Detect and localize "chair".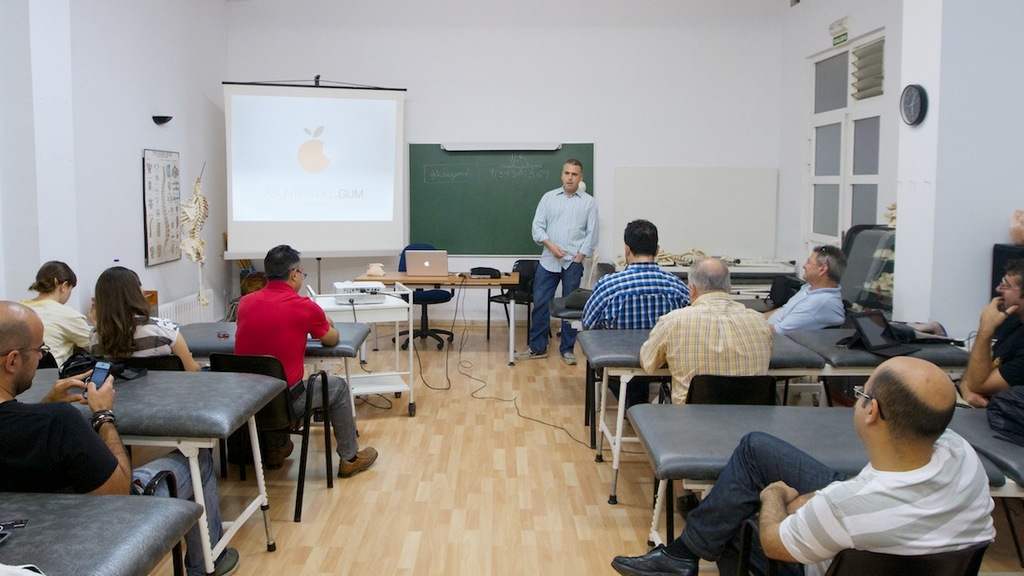
Localized at 82,349,219,485.
